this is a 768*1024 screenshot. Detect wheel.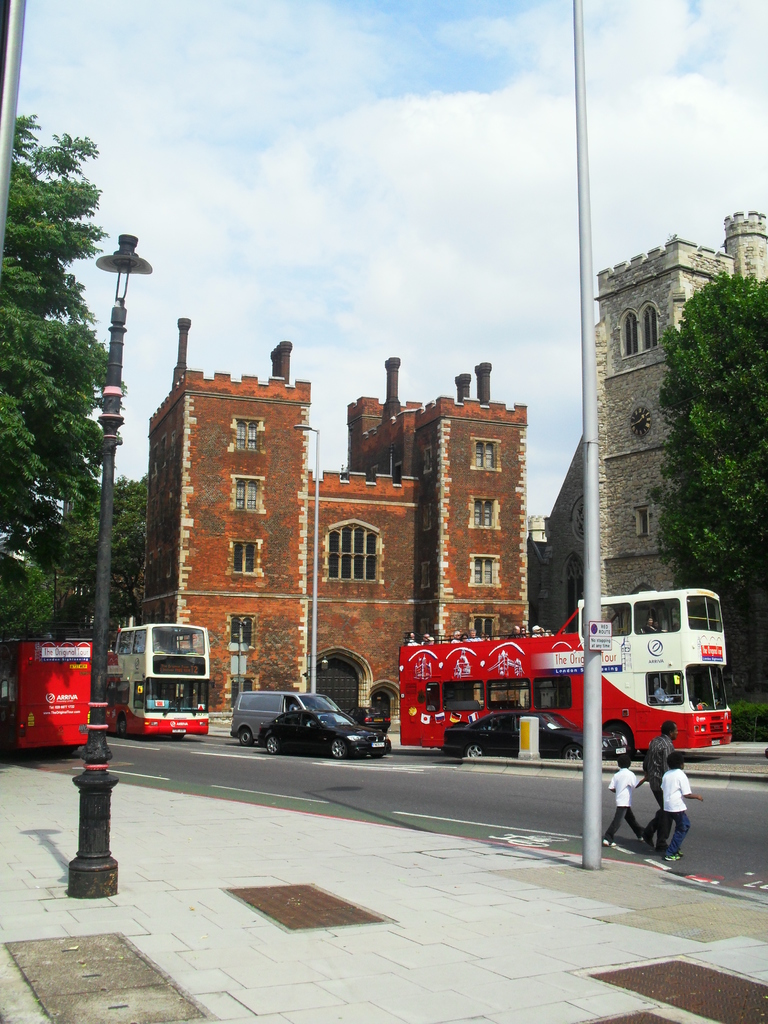
466,745,482,764.
